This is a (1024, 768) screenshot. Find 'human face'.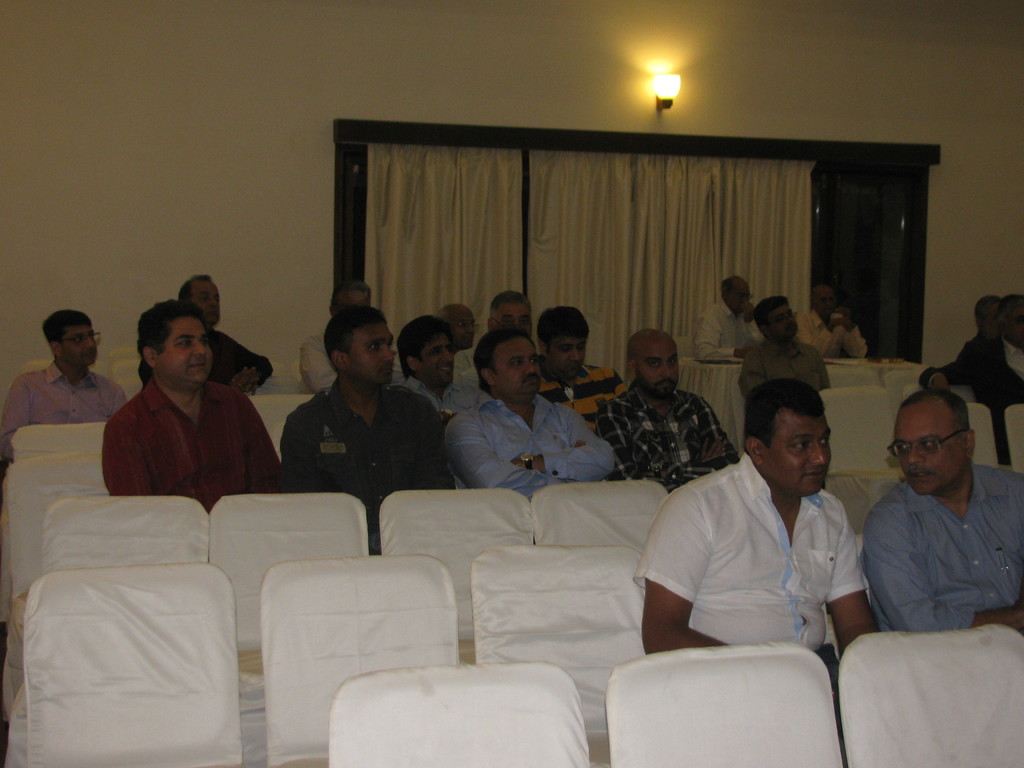
Bounding box: box=[765, 303, 797, 340].
